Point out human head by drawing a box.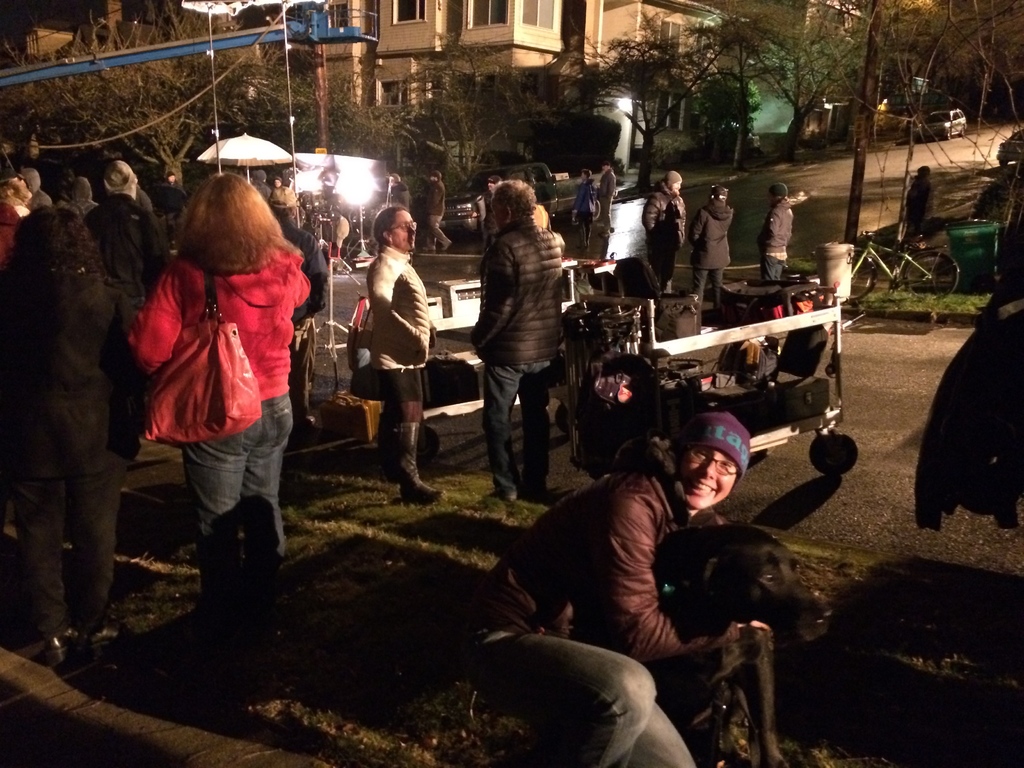
bbox=[492, 180, 534, 230].
